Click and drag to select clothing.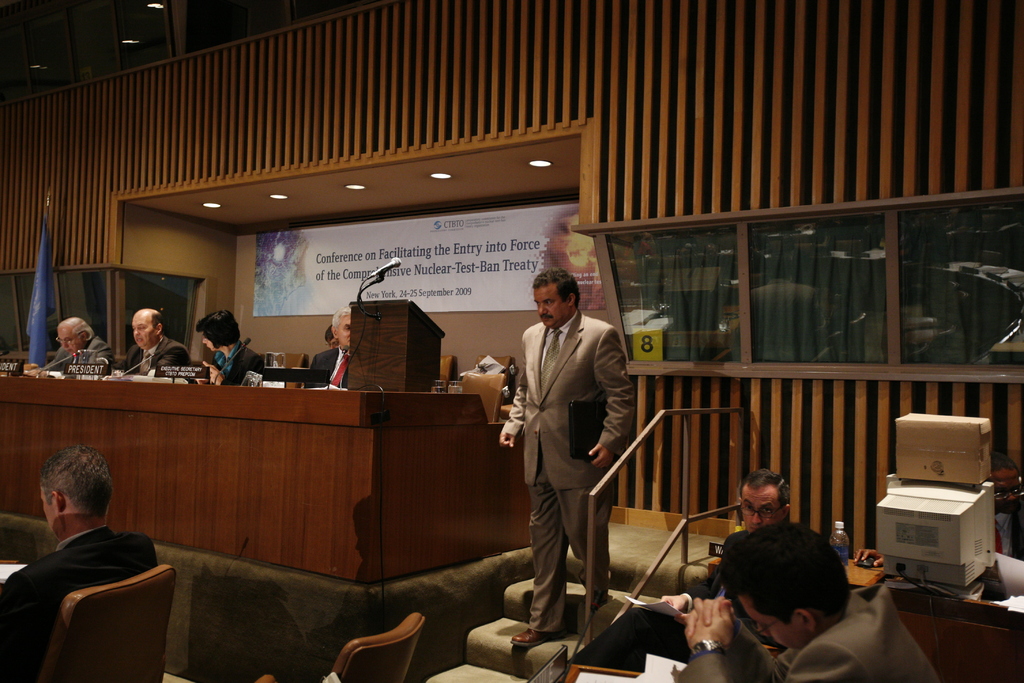
Selection: 120 334 193 375.
